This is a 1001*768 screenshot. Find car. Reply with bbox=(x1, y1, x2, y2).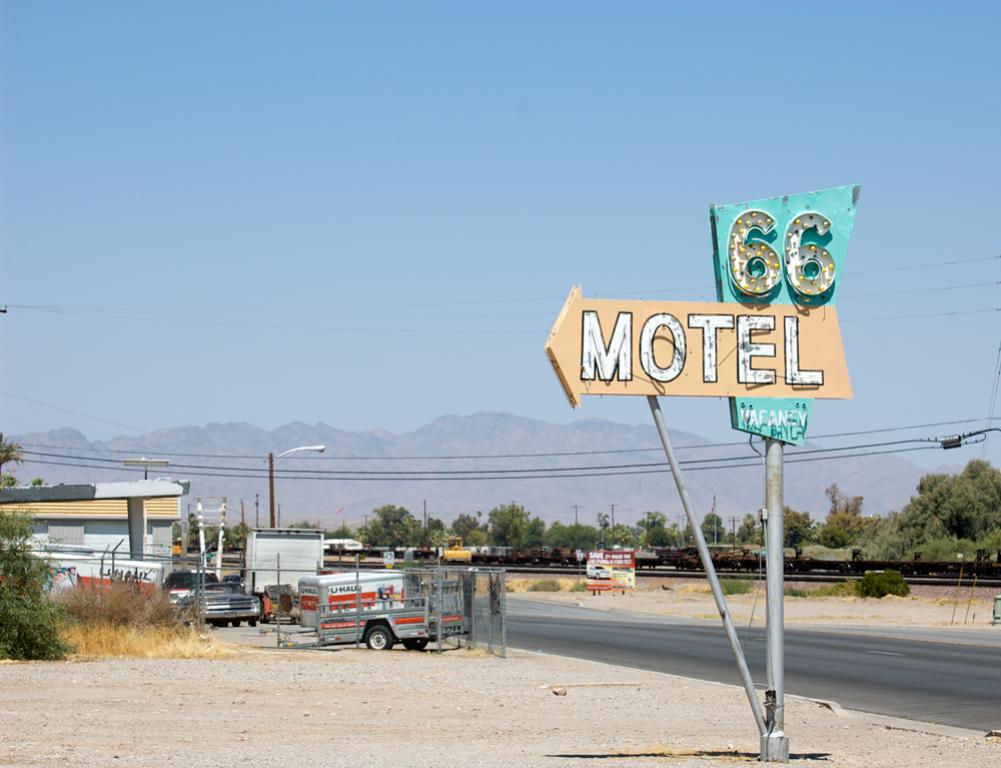
bbox=(171, 543, 181, 557).
